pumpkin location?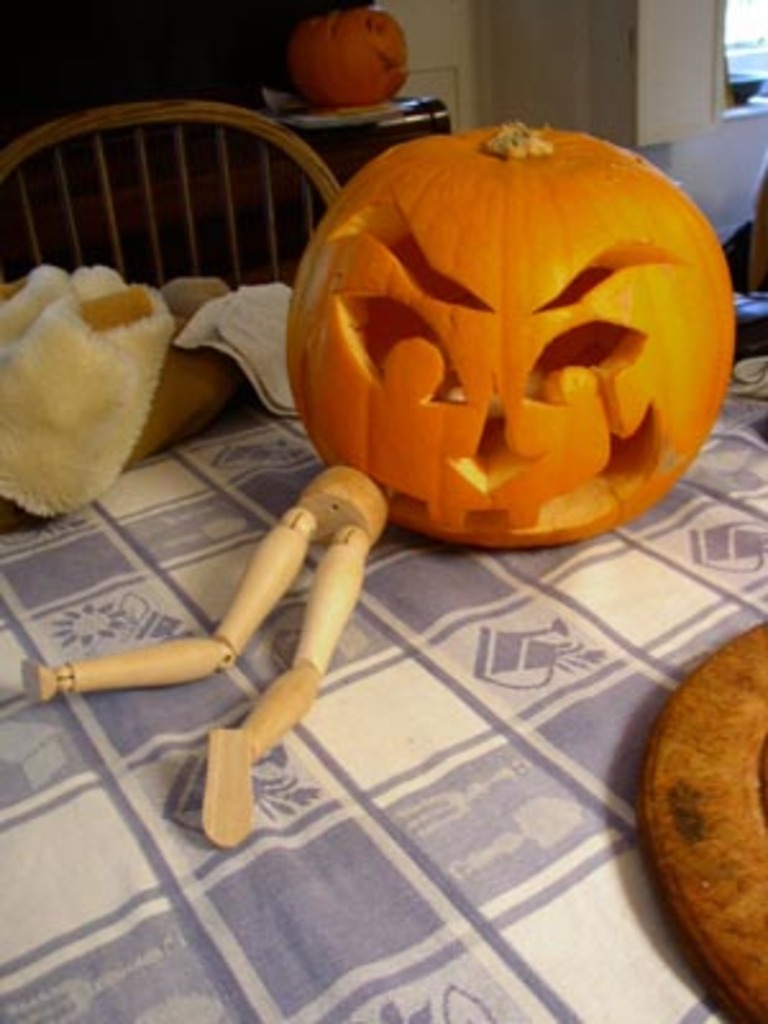
(276,97,730,543)
